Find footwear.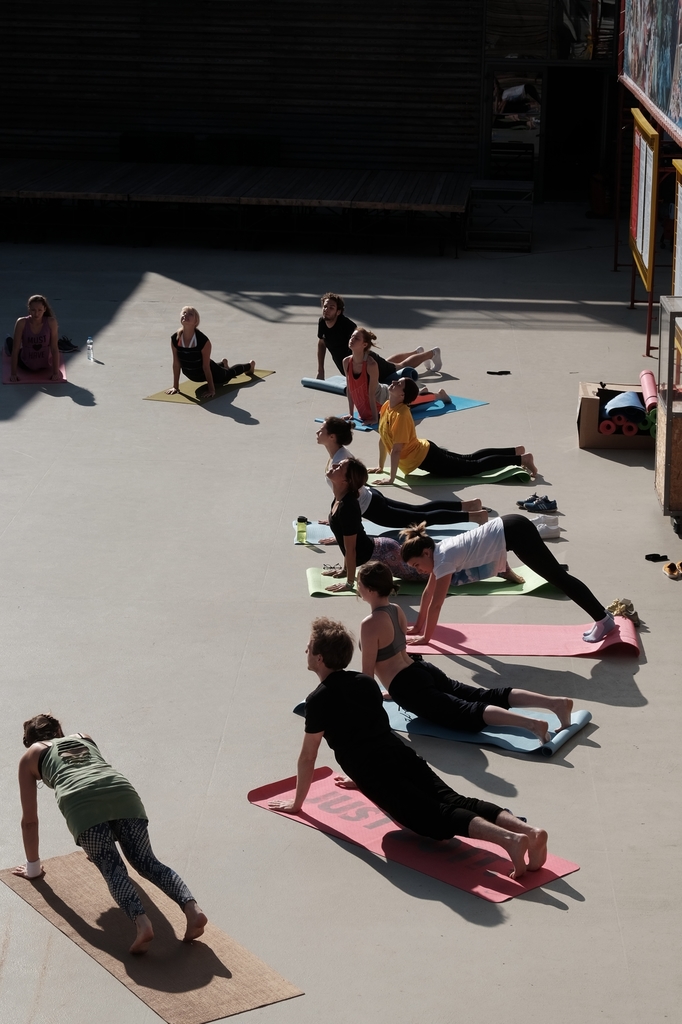
[x1=606, y1=600, x2=632, y2=610].
